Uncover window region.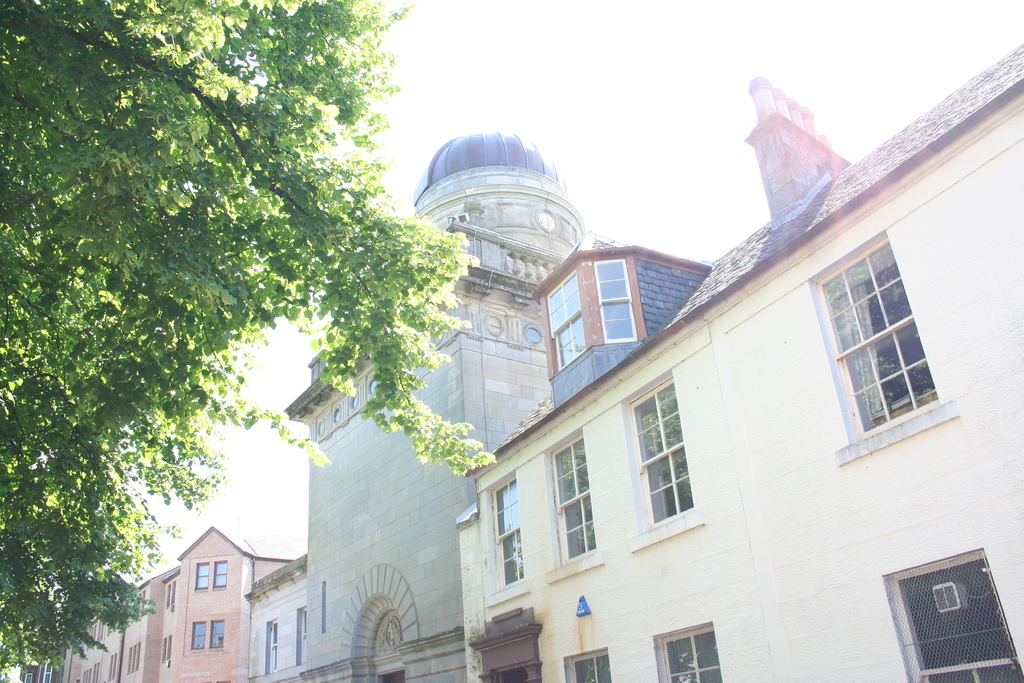
Uncovered: (left=539, top=427, right=610, bottom=584).
